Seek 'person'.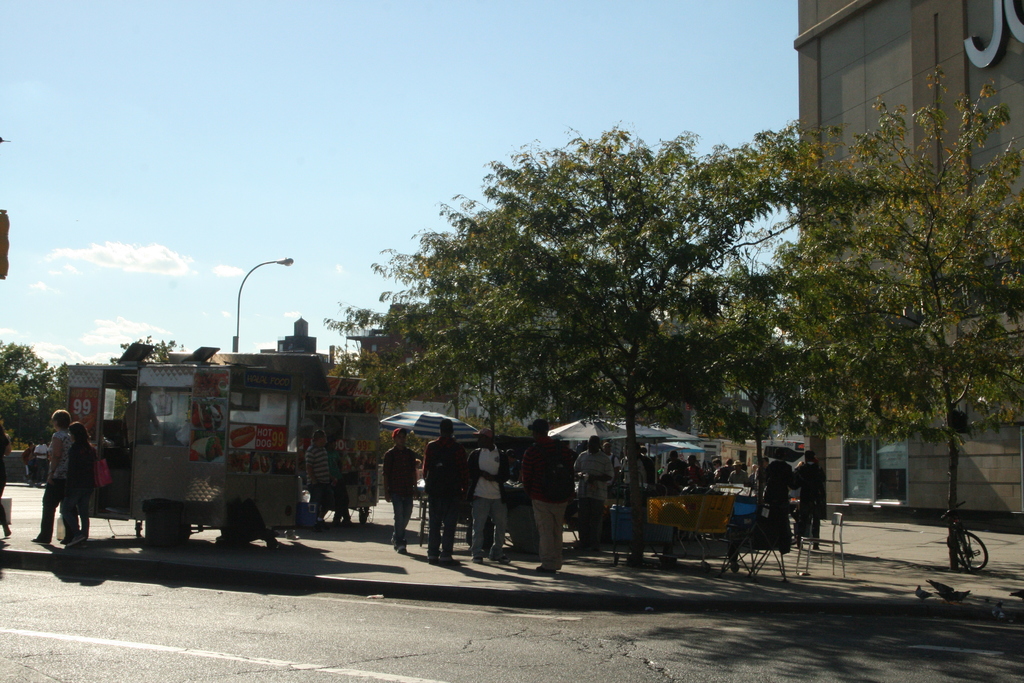
bbox=[33, 404, 77, 544].
